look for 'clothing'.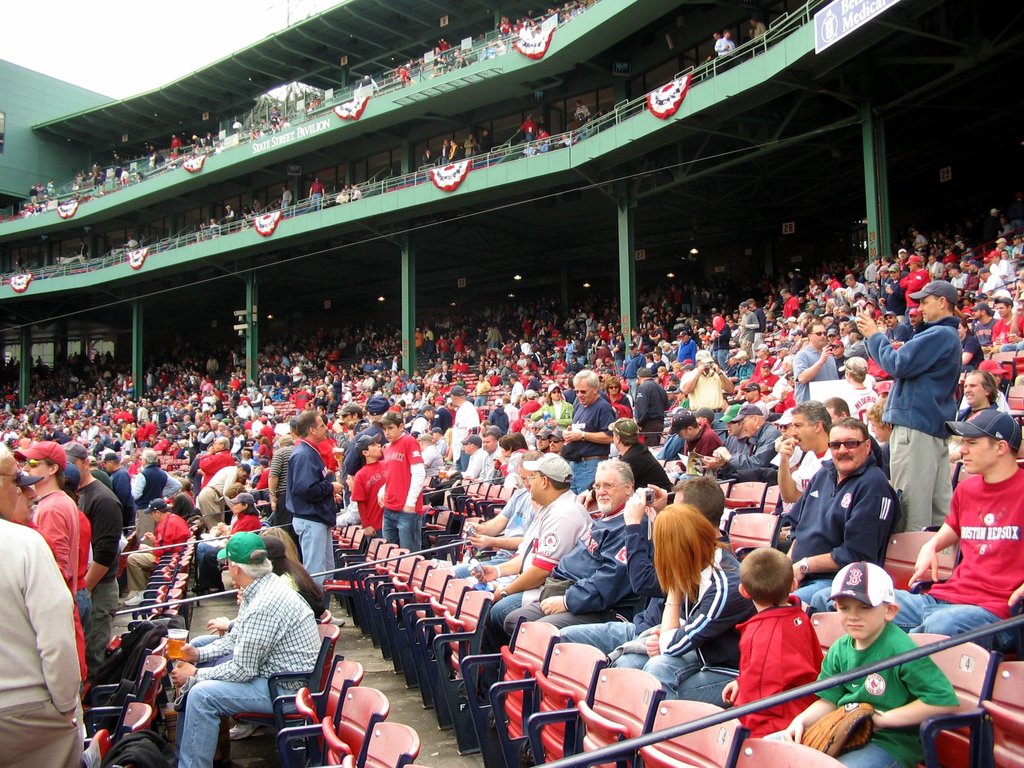
Found: 790,346,837,405.
